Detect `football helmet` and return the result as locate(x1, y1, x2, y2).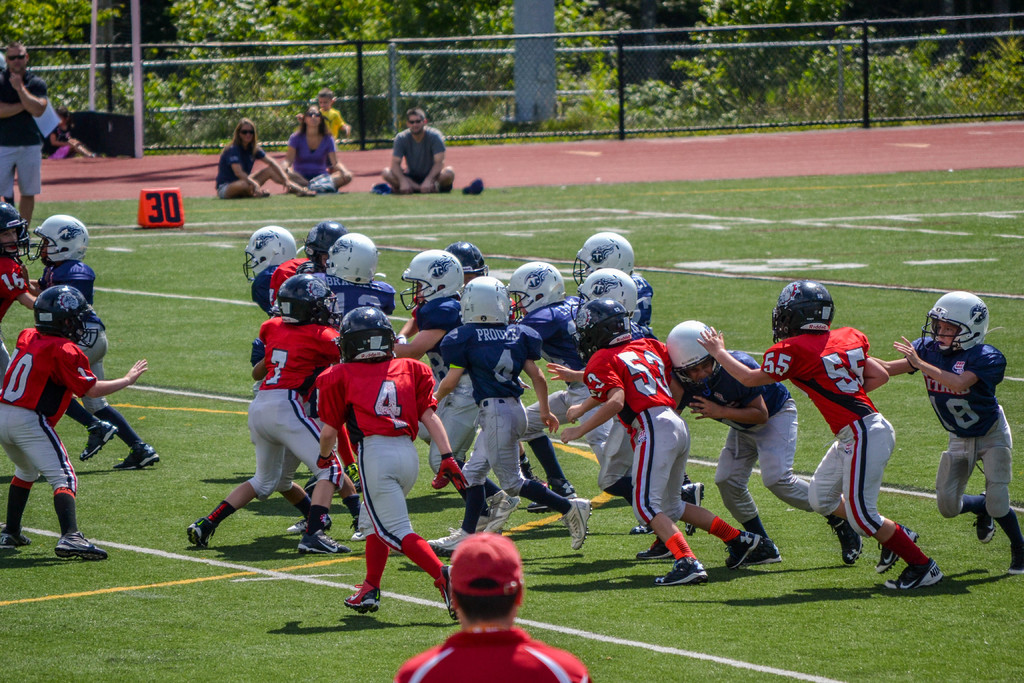
locate(304, 215, 356, 262).
